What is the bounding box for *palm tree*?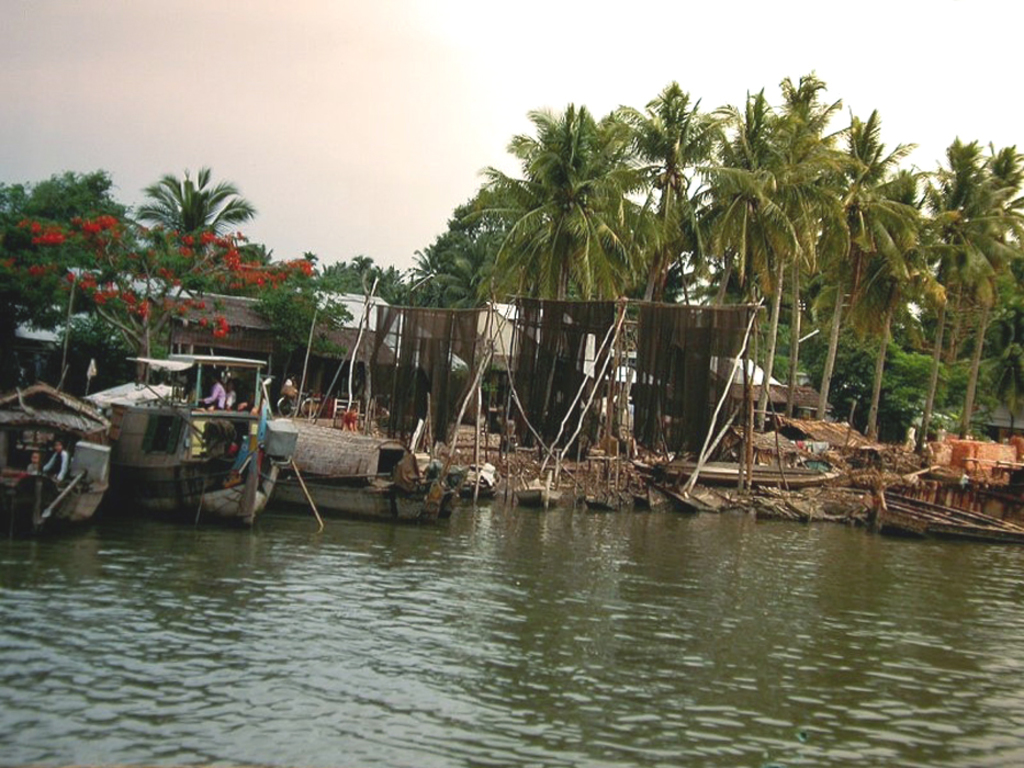
left=841, top=163, right=909, bottom=394.
